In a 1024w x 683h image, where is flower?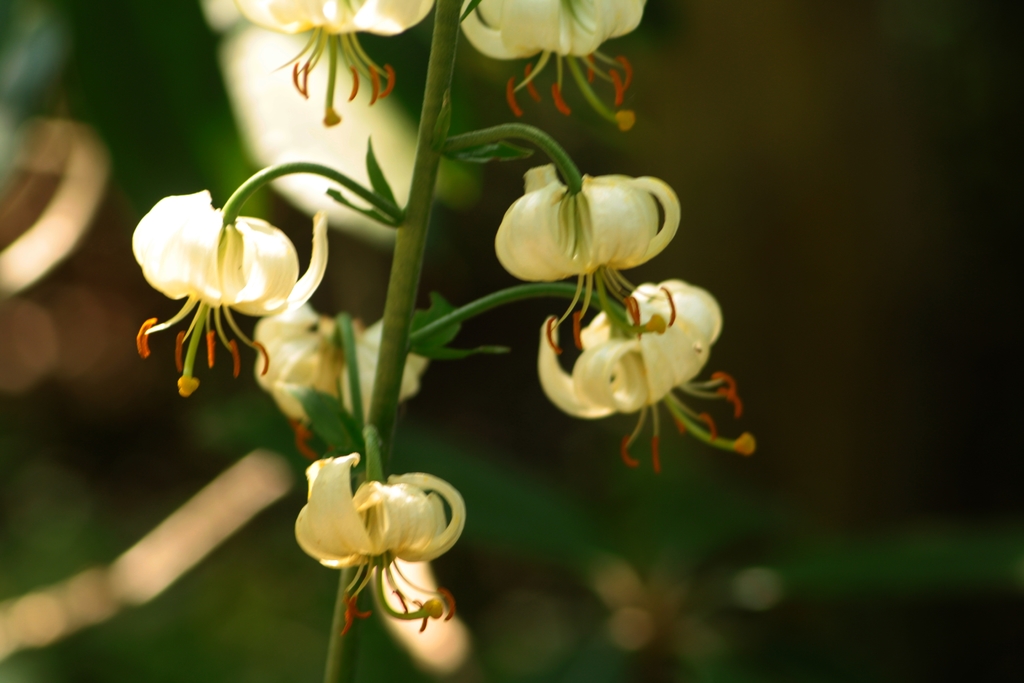
pyautogui.locateOnScreen(490, 162, 686, 352).
